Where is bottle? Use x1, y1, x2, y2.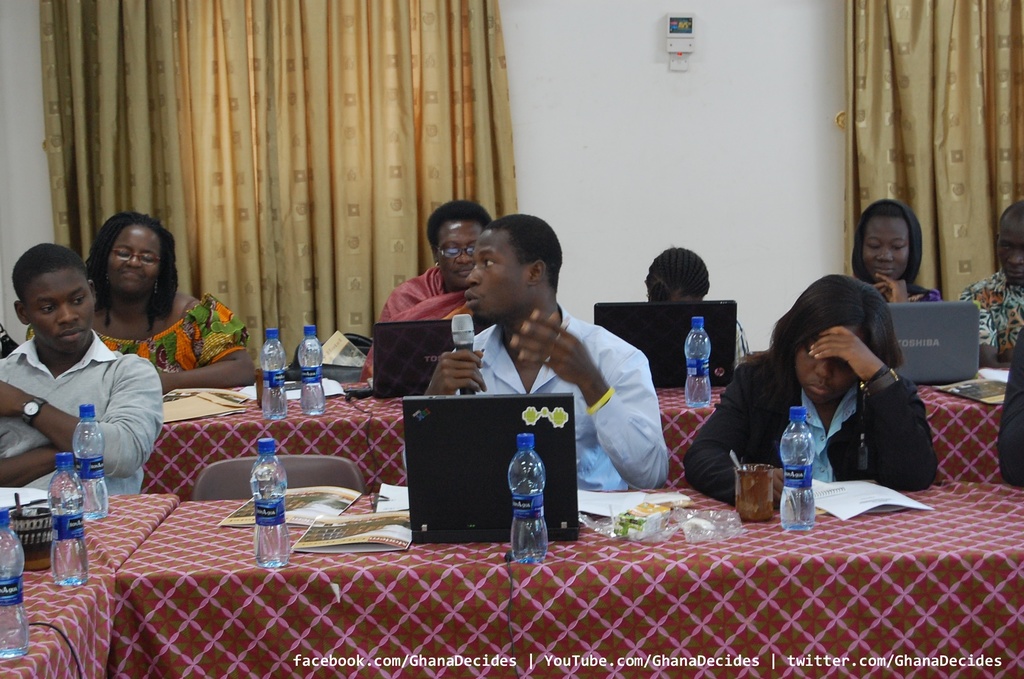
45, 455, 93, 584.
